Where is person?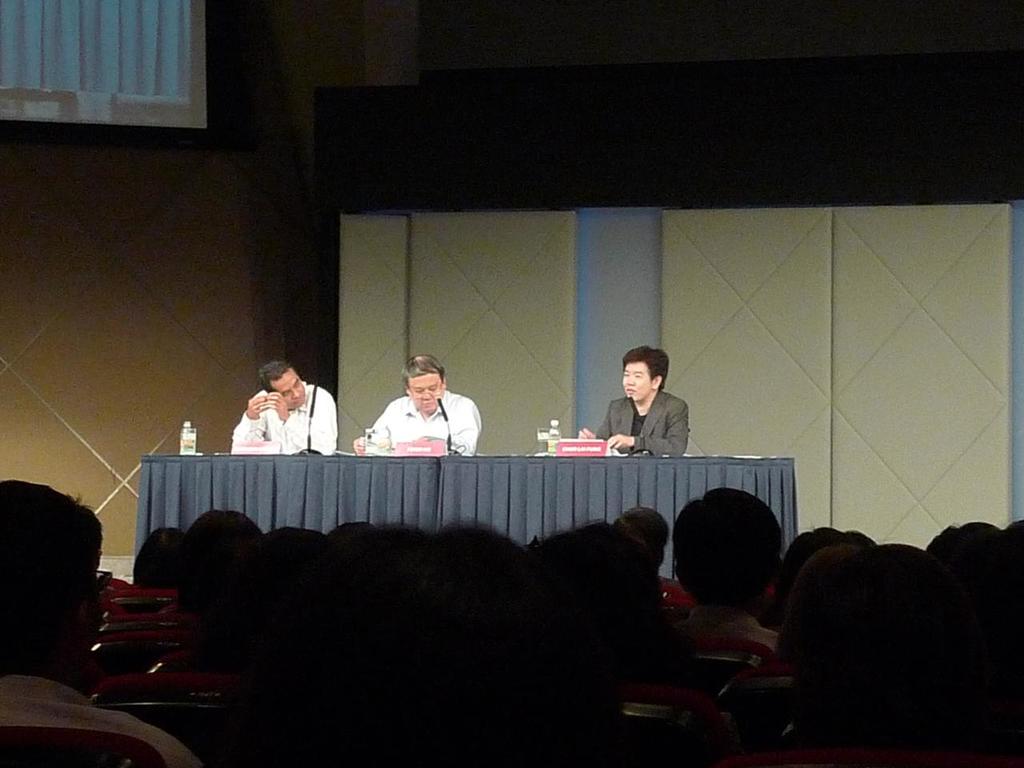
{"left": 350, "top": 354, "right": 484, "bottom": 453}.
